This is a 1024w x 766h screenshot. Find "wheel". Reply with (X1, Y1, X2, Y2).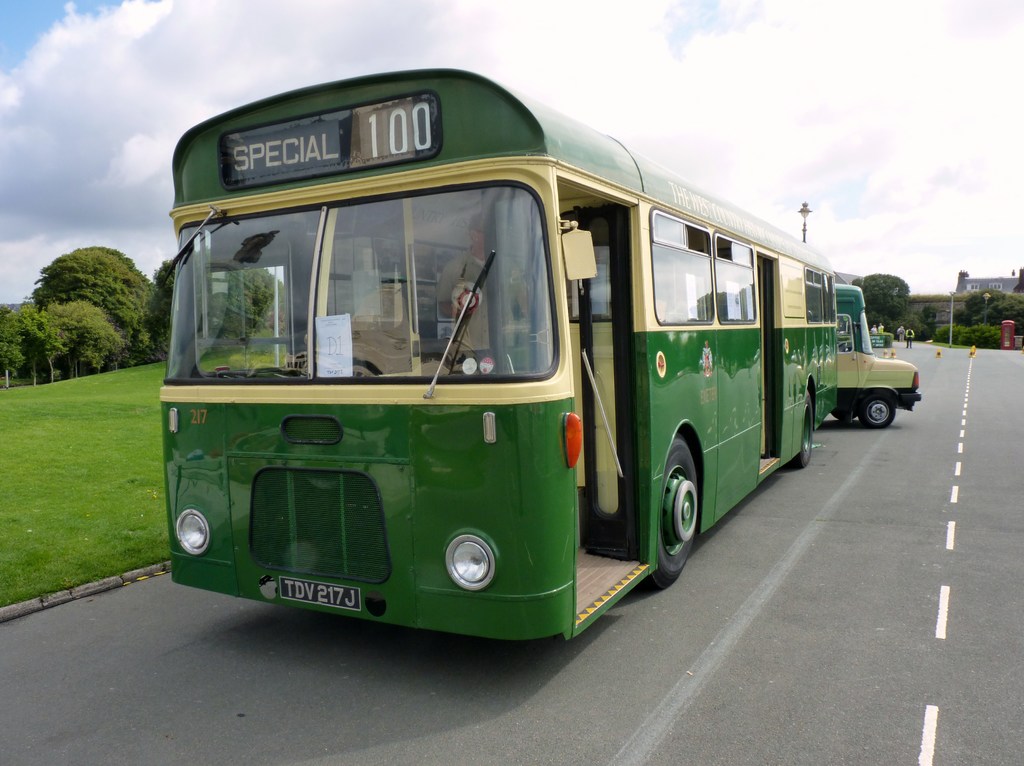
(659, 442, 701, 586).
